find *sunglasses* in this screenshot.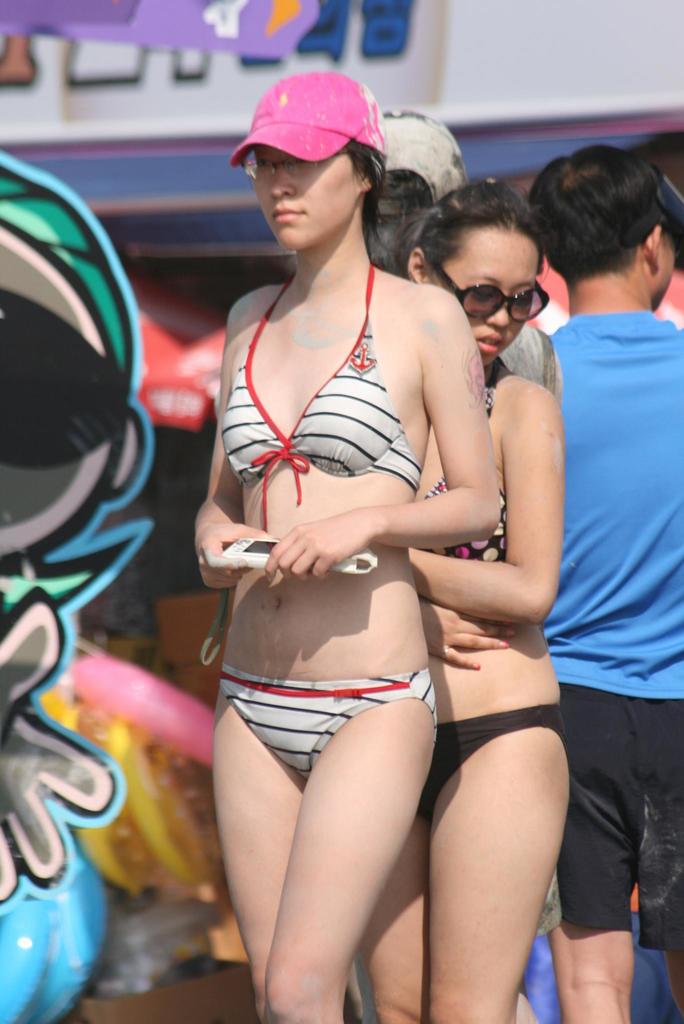
The bounding box for *sunglasses* is (429,261,549,326).
